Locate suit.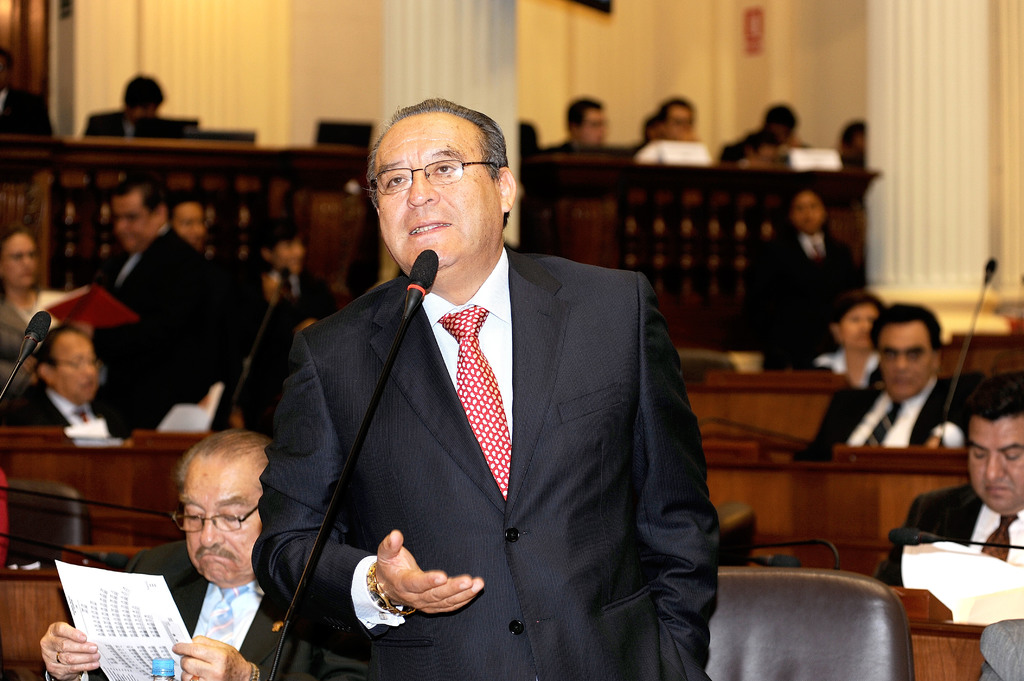
Bounding box: 5 385 138 429.
